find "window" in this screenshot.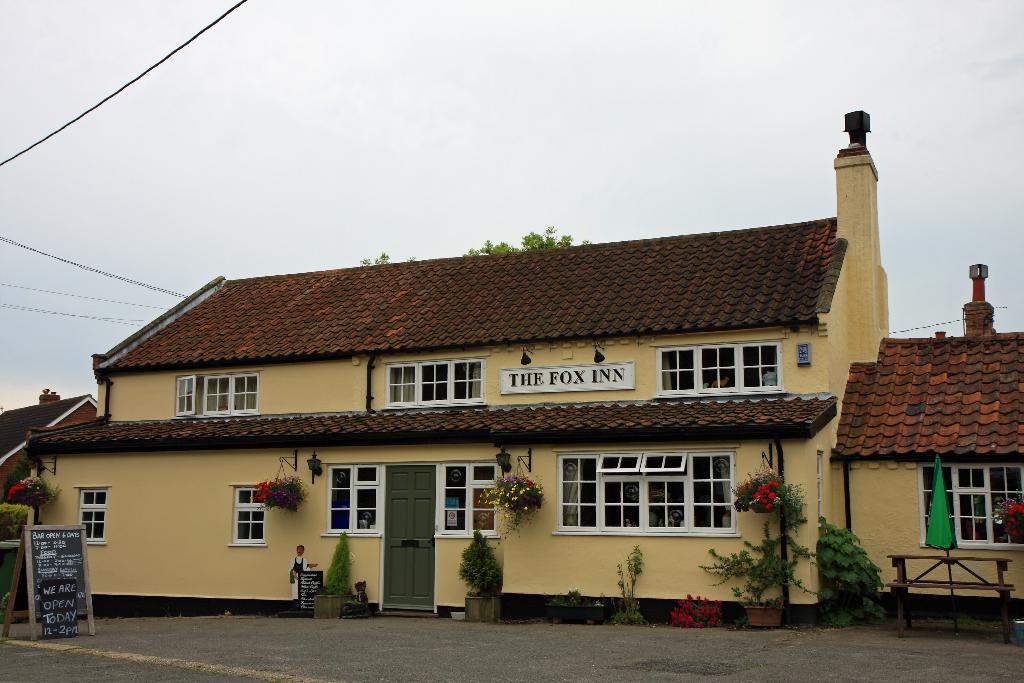
The bounding box for "window" is locate(541, 446, 744, 552).
